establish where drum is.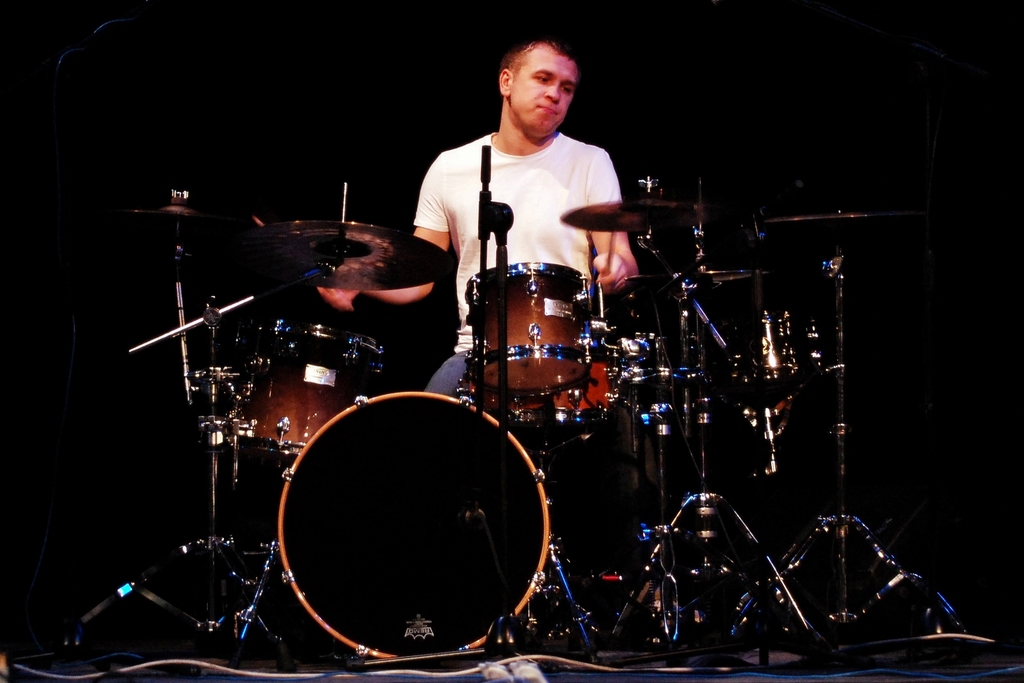
Established at bbox(465, 260, 593, 399).
